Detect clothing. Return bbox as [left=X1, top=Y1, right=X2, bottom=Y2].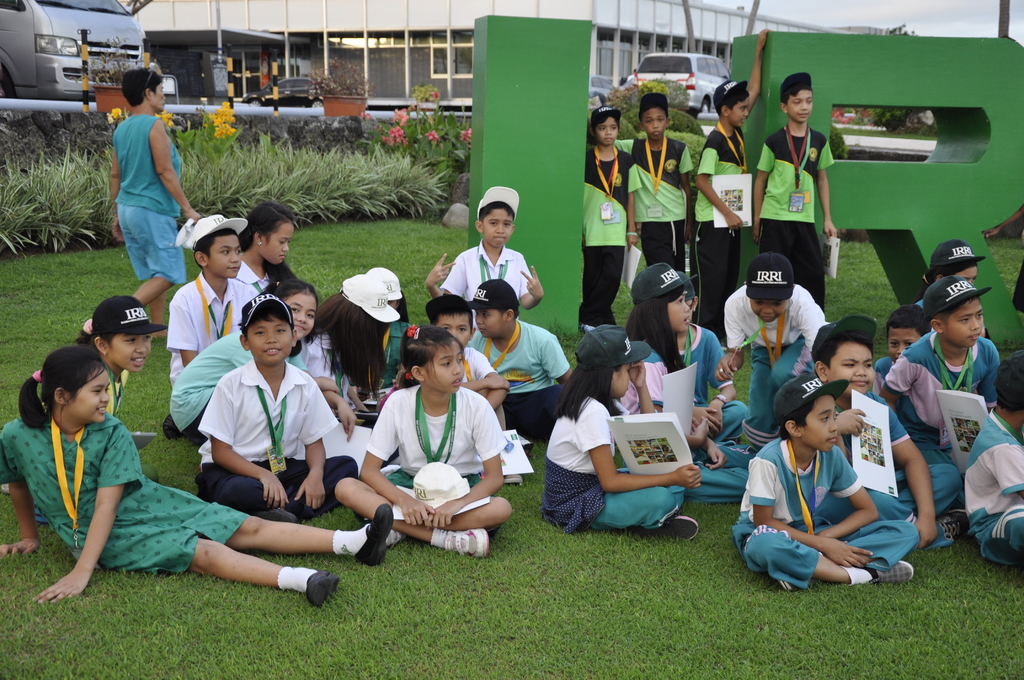
[left=163, top=260, right=268, bottom=405].
